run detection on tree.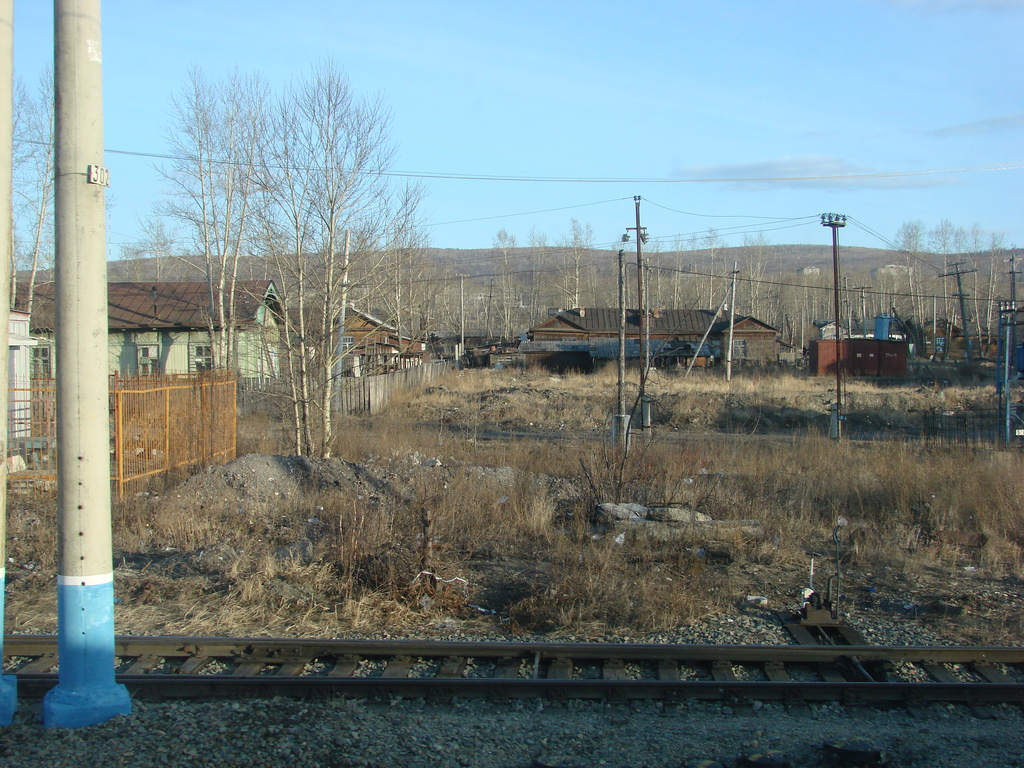
Result: bbox(151, 61, 269, 394).
